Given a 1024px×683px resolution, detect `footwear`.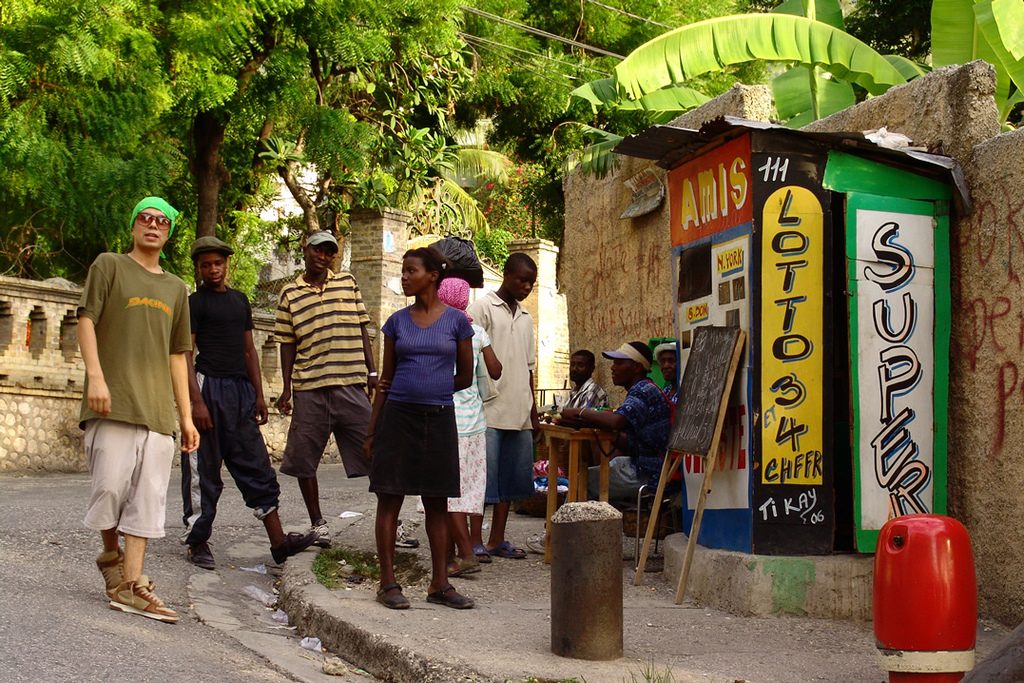
left=187, top=538, right=217, bottom=566.
